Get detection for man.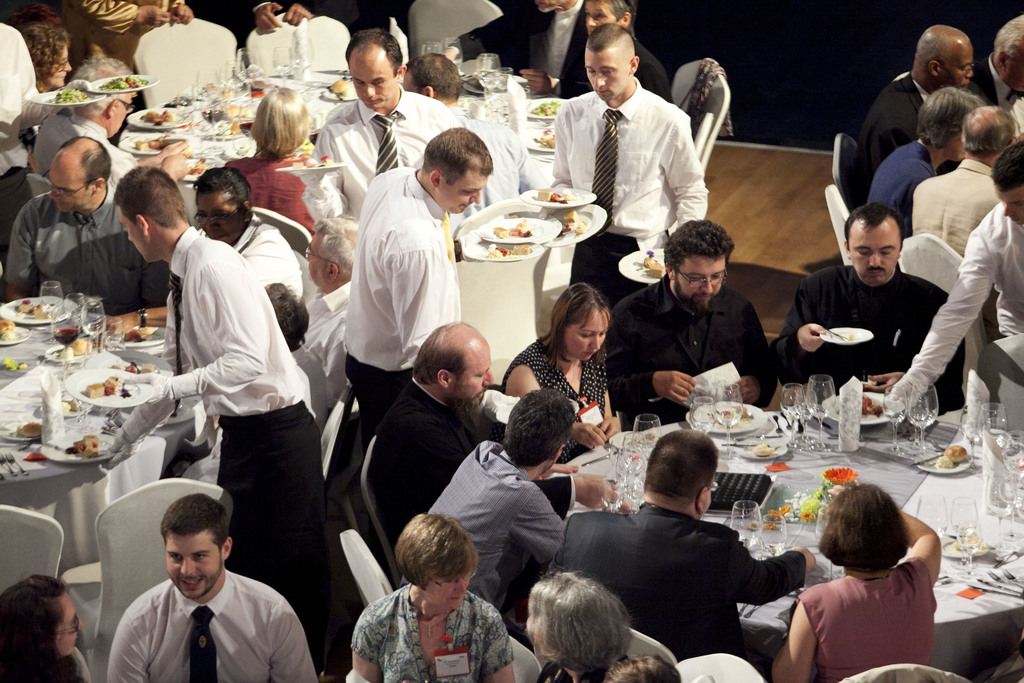
Detection: l=445, t=0, r=674, b=112.
